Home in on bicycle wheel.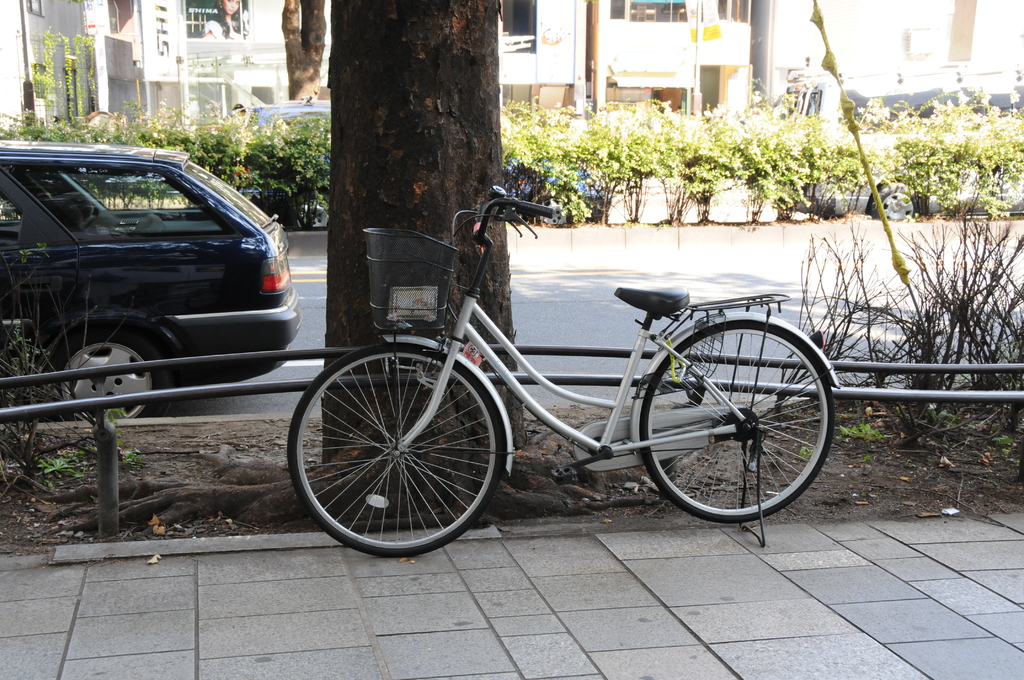
Homed in at left=287, top=345, right=507, bottom=560.
